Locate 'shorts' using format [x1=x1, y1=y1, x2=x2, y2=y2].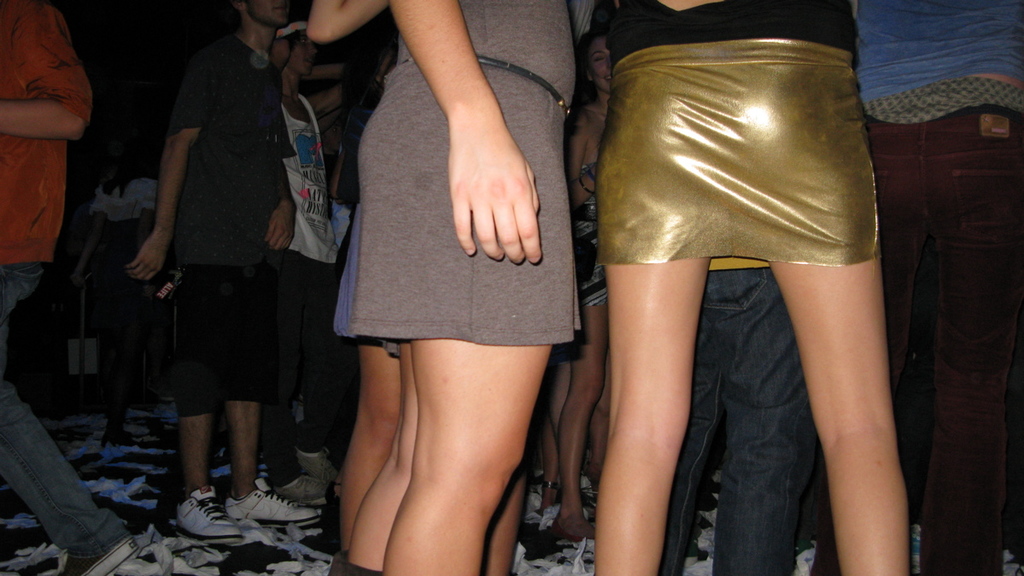
[x1=143, y1=258, x2=271, y2=417].
